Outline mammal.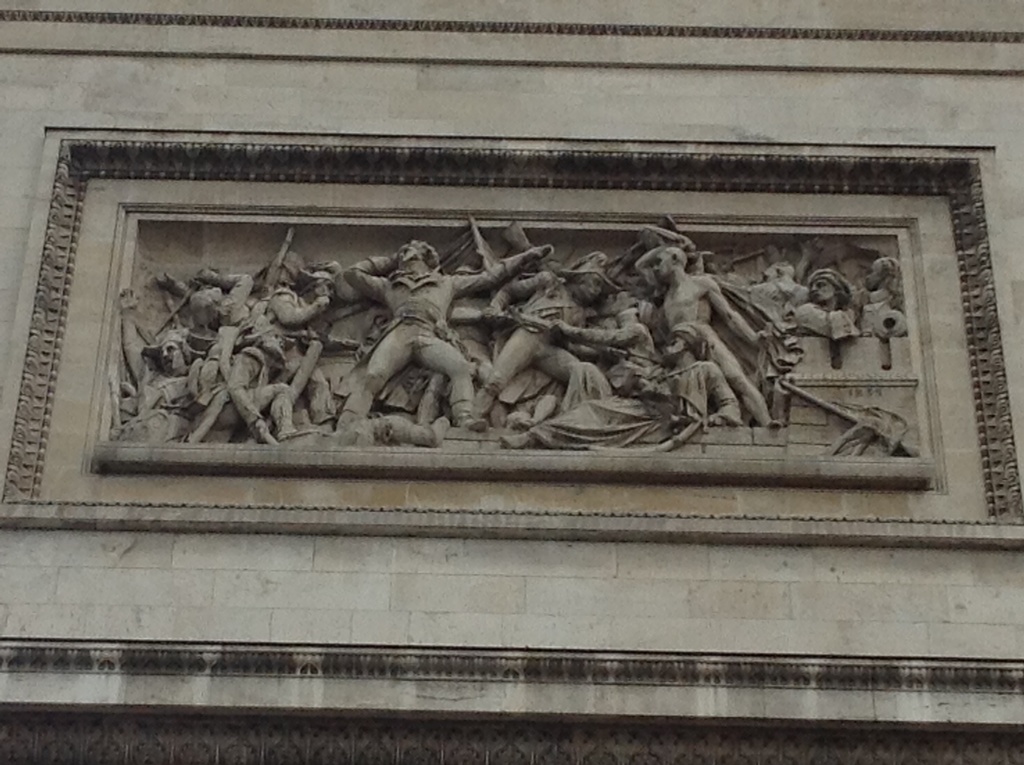
Outline: region(793, 271, 859, 341).
